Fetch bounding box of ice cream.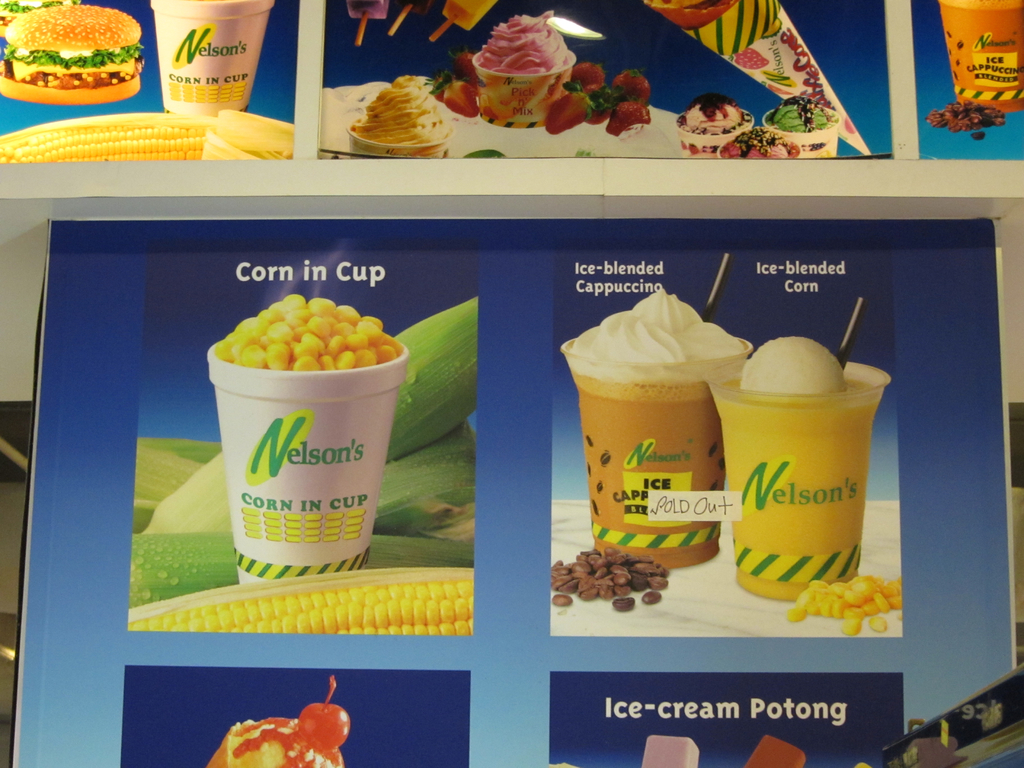
Bbox: [196, 675, 341, 767].
